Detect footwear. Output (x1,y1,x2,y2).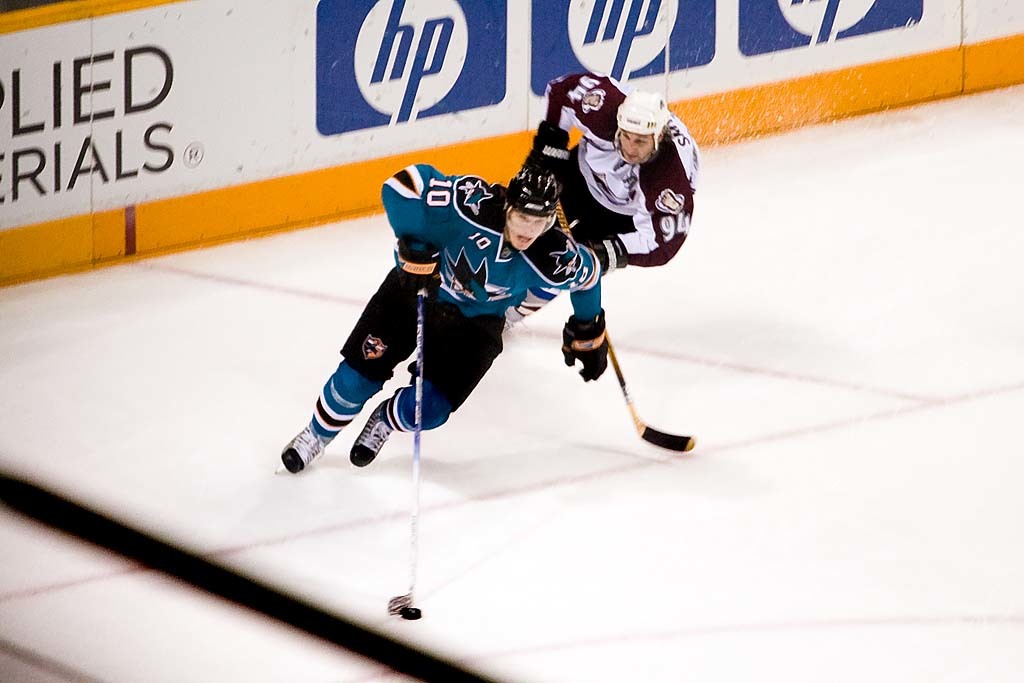
(273,414,341,485).
